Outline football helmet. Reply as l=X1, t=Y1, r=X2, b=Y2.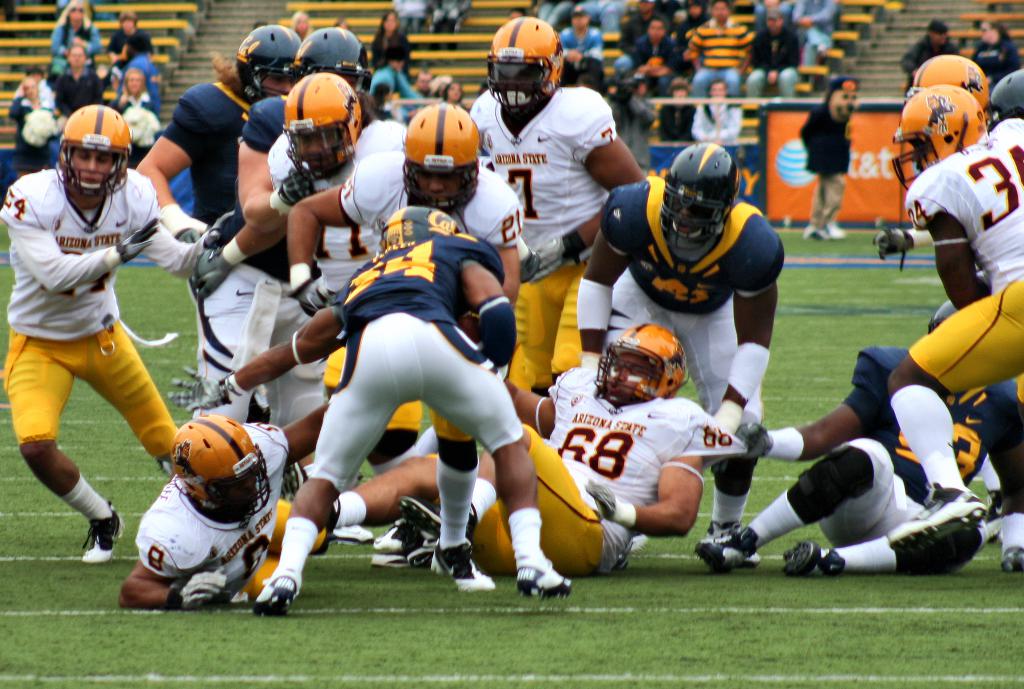
l=170, t=414, r=273, b=525.
